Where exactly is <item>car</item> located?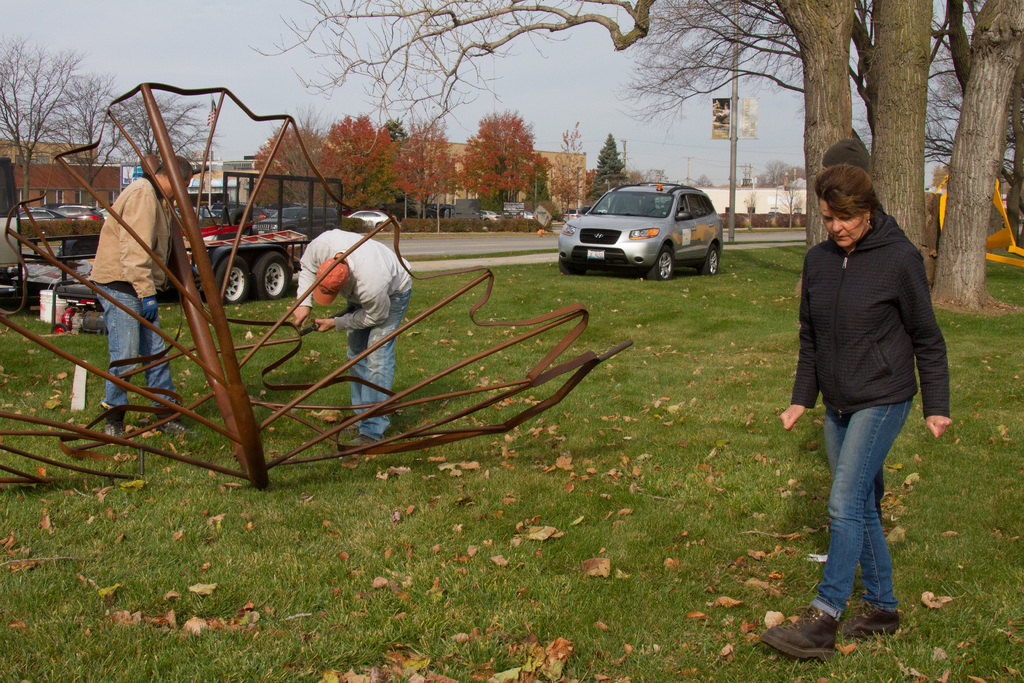
Its bounding box is left=509, top=210, right=533, bottom=218.
